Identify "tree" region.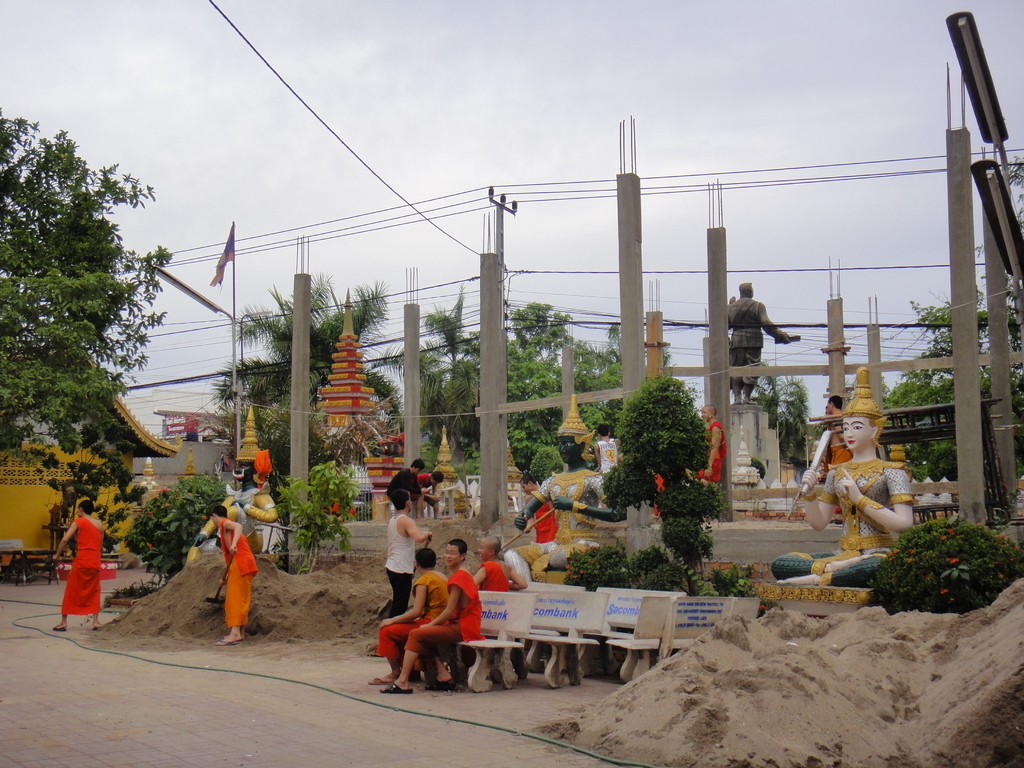
Region: l=507, t=298, r=623, b=472.
